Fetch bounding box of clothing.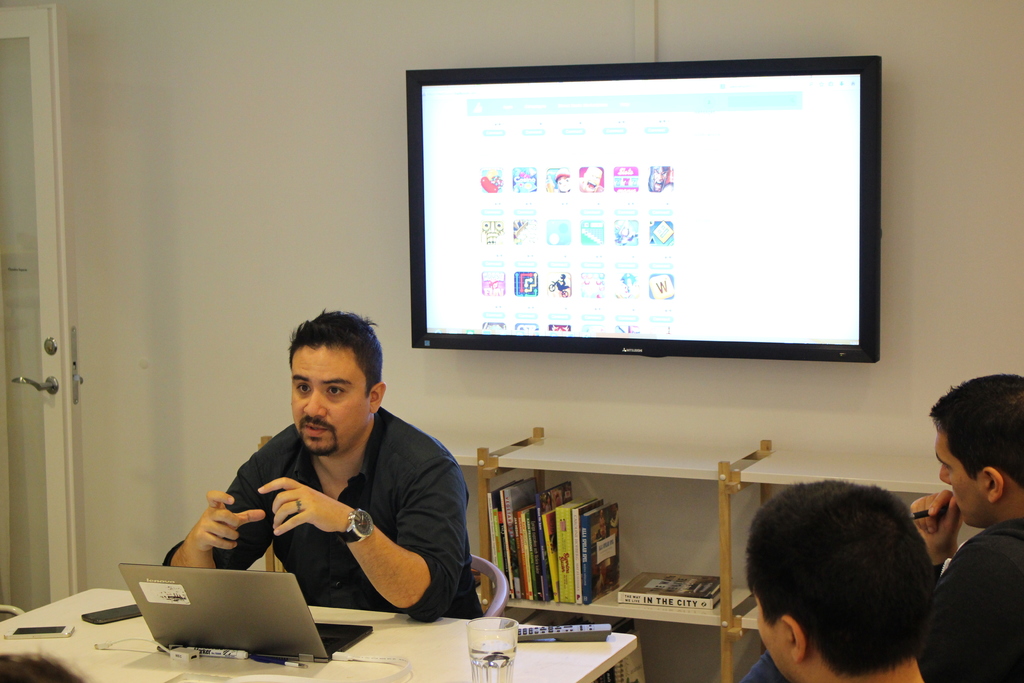
Bbox: {"left": 739, "top": 520, "right": 1023, "bottom": 682}.
